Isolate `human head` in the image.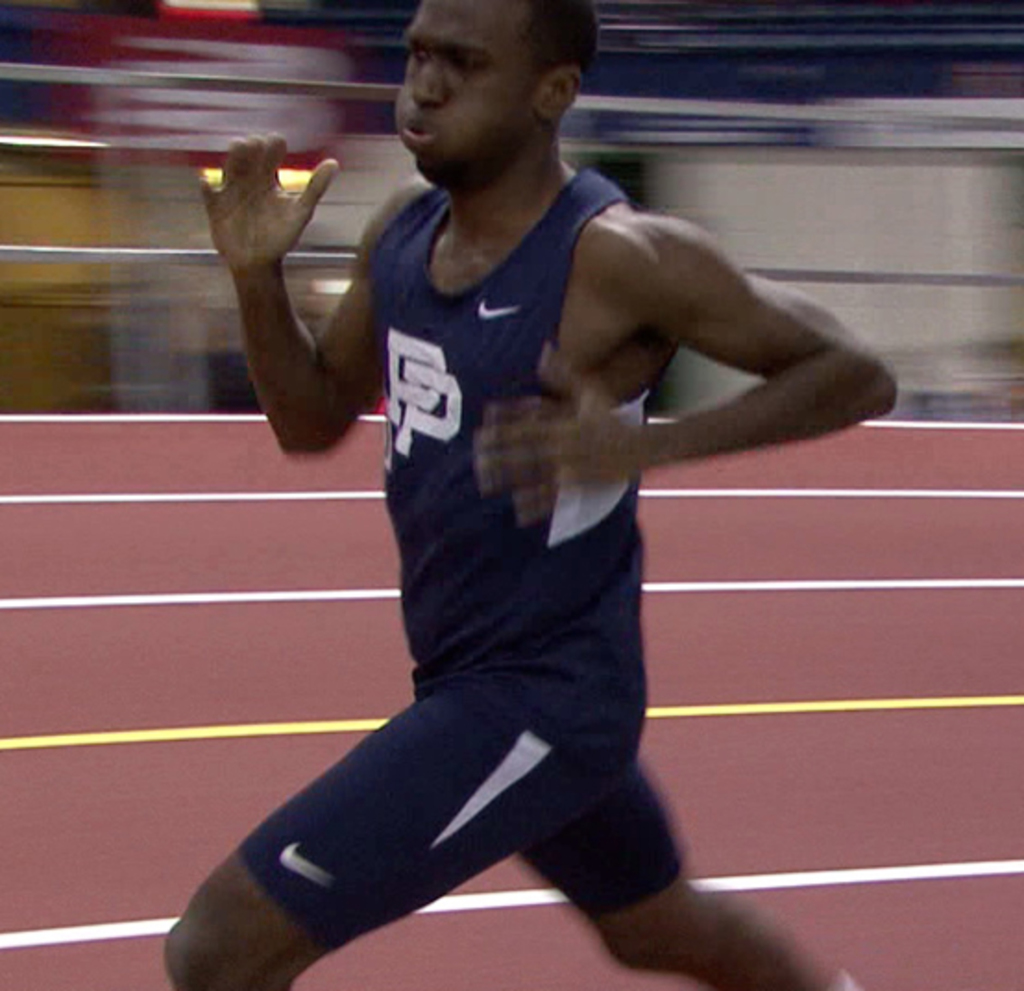
Isolated region: 370:0:590:179.
